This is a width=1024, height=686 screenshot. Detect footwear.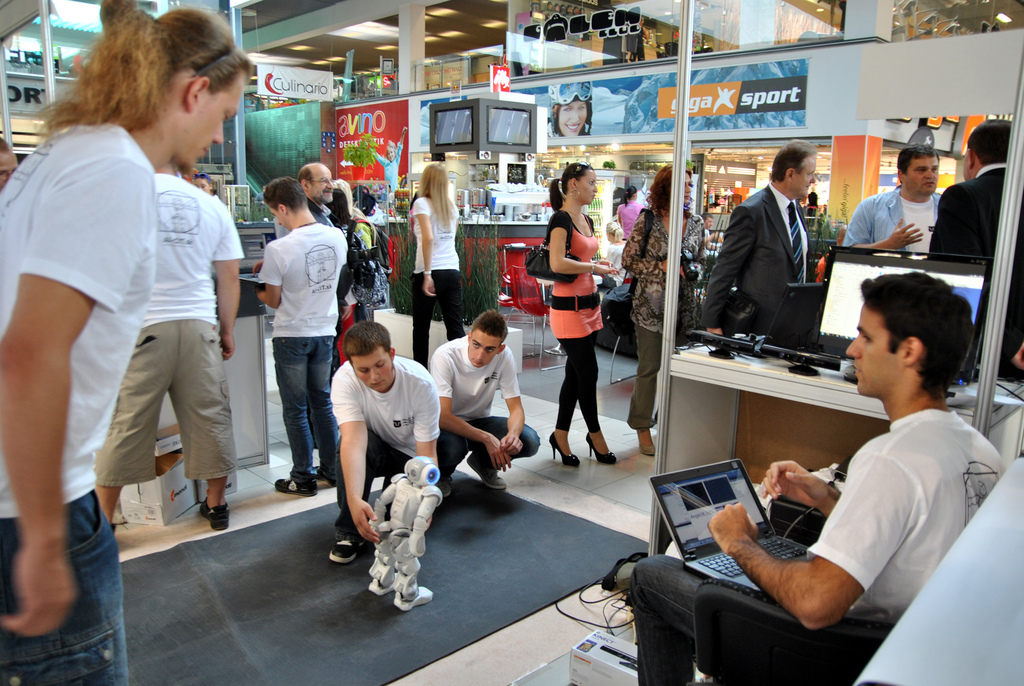
detection(328, 535, 360, 560).
